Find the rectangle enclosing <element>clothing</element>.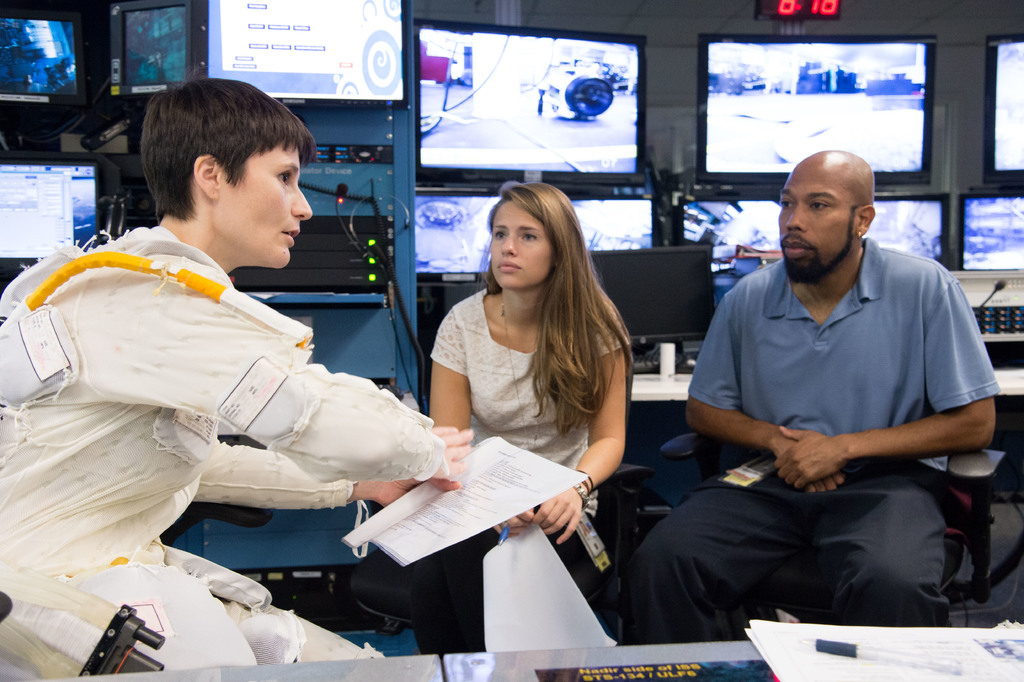
bbox(431, 266, 619, 654).
